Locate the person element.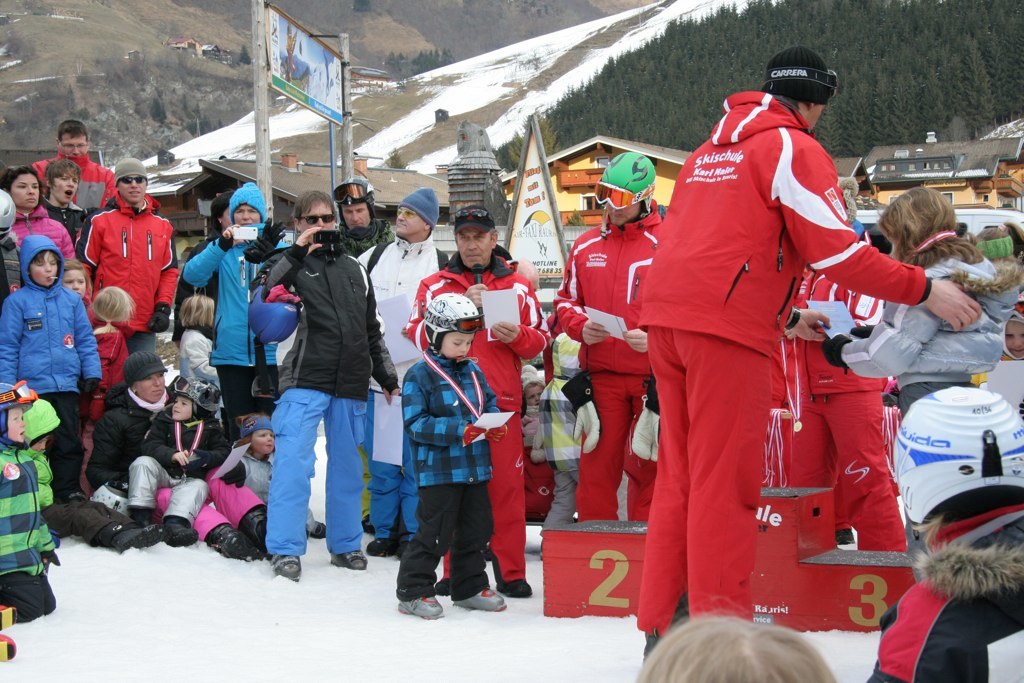
Element bbox: box=[819, 176, 1018, 441].
